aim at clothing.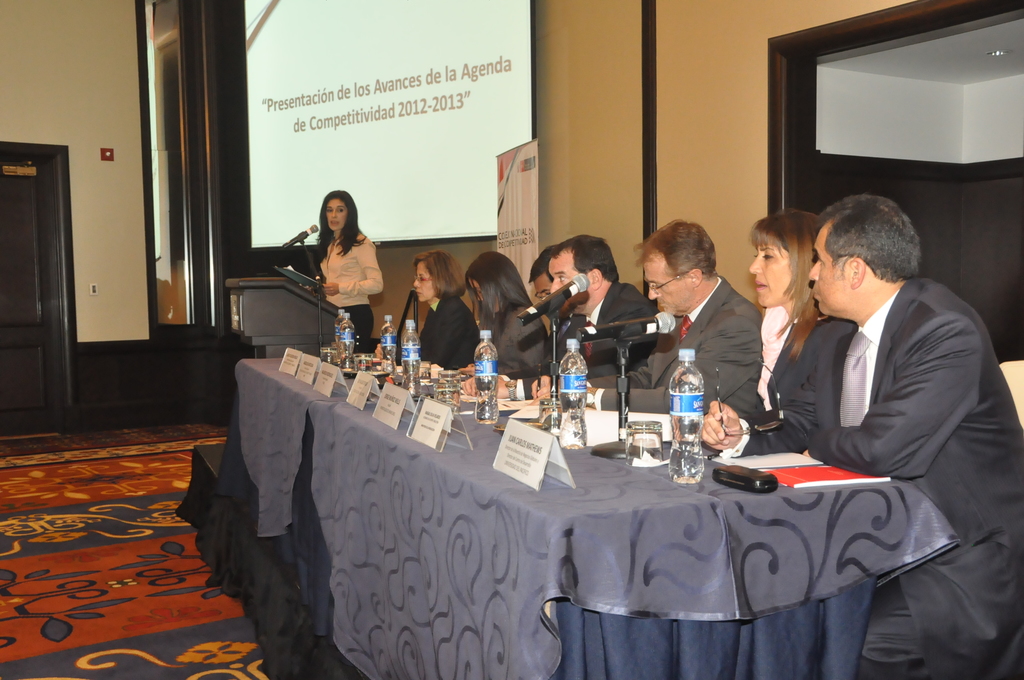
Aimed at rect(719, 271, 1012, 679).
